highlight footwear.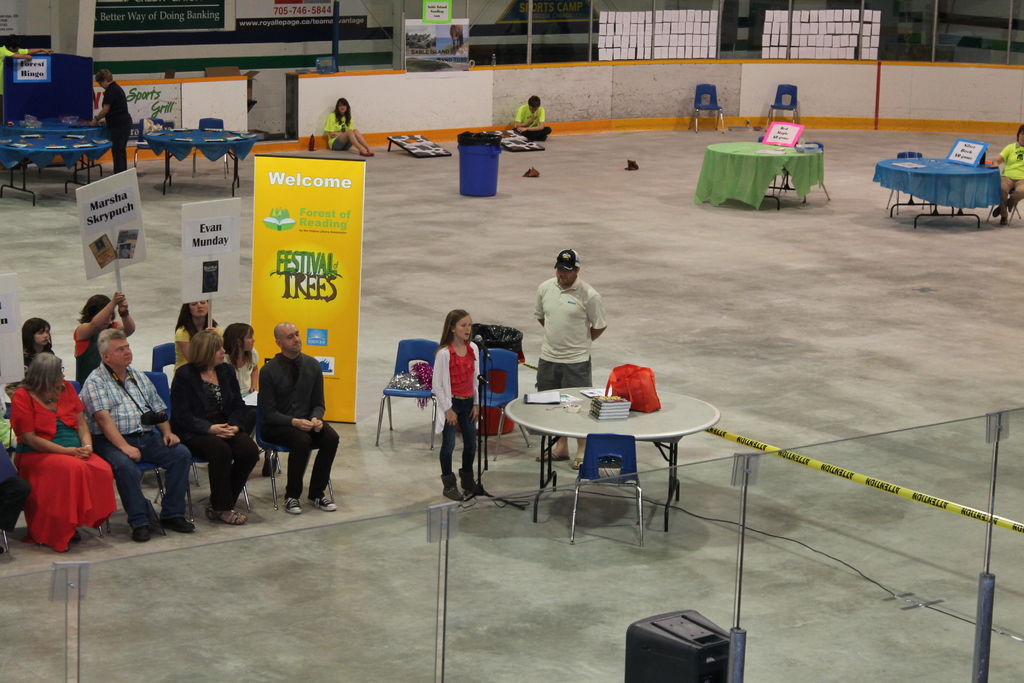
Highlighted region: rect(310, 493, 334, 512).
